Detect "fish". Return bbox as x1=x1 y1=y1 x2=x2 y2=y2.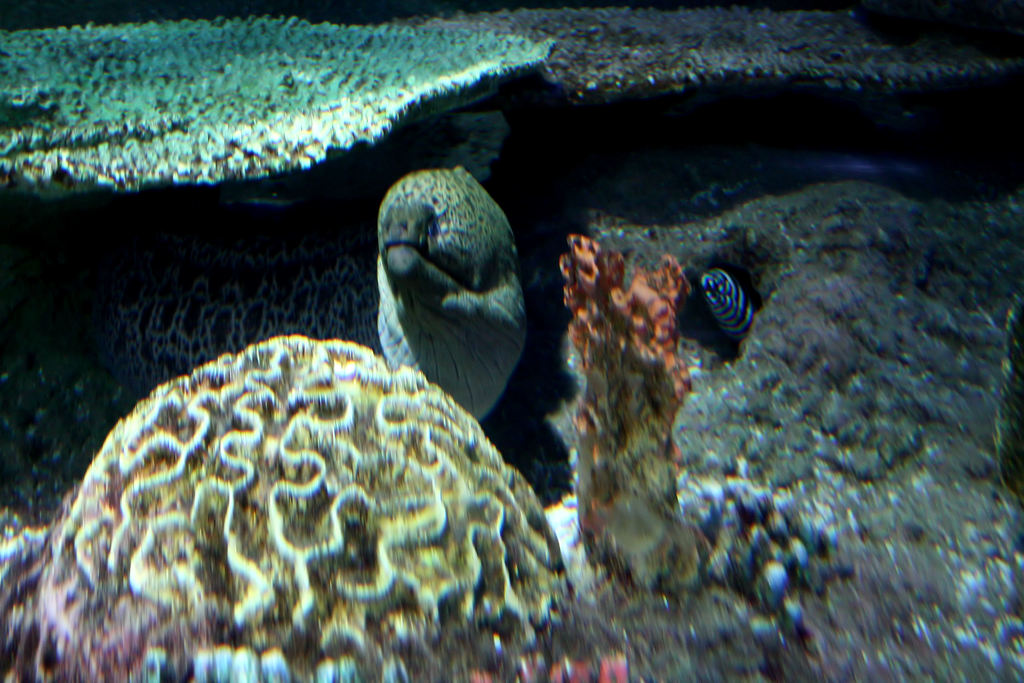
x1=706 y1=260 x2=763 y2=331.
